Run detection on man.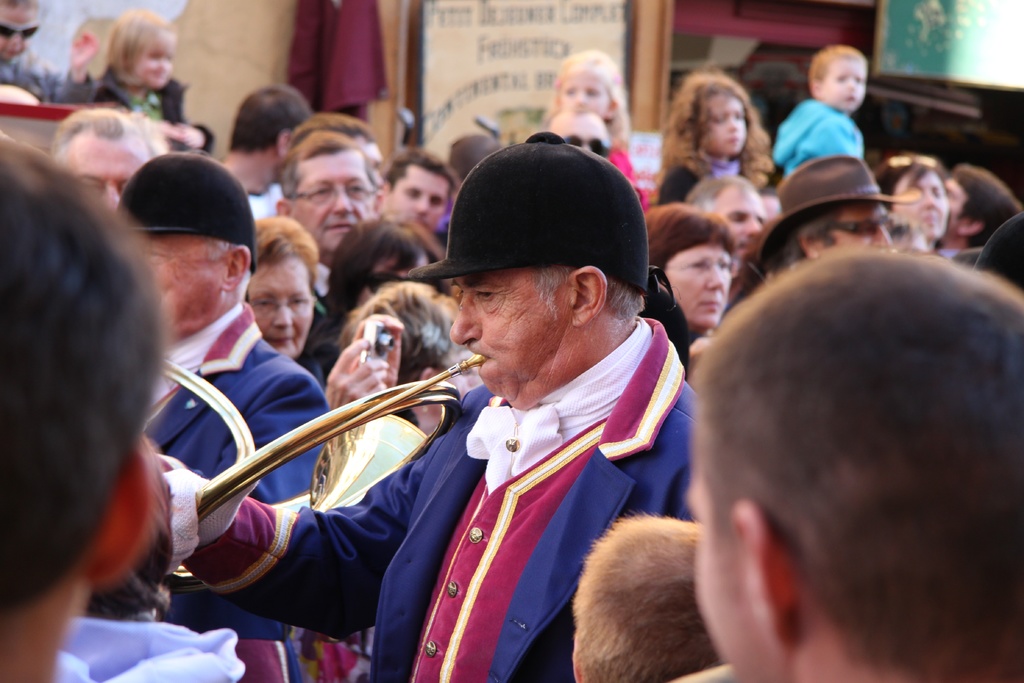
Result: rect(50, 102, 155, 218).
